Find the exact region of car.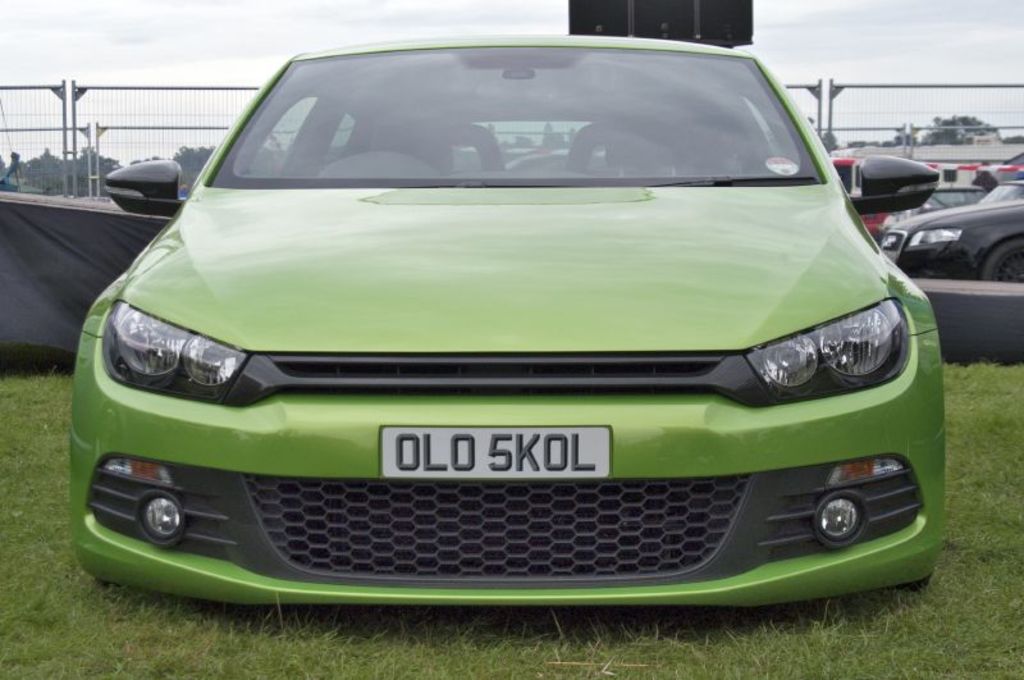
Exact region: <bbox>878, 170, 1023, 280</bbox>.
